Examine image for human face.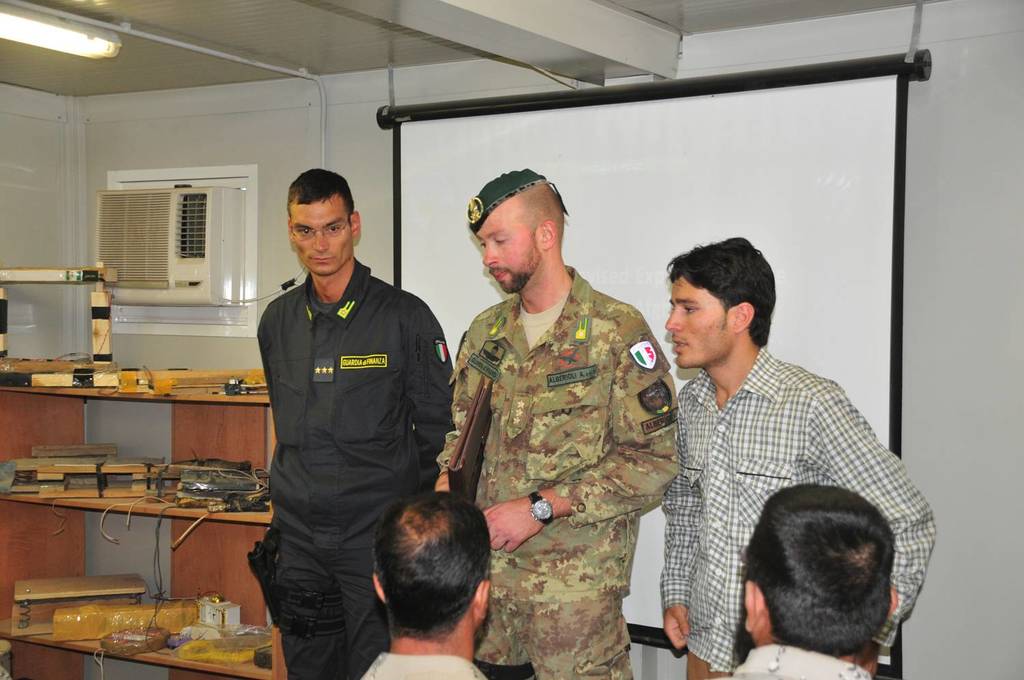
Examination result: bbox(663, 281, 729, 370).
